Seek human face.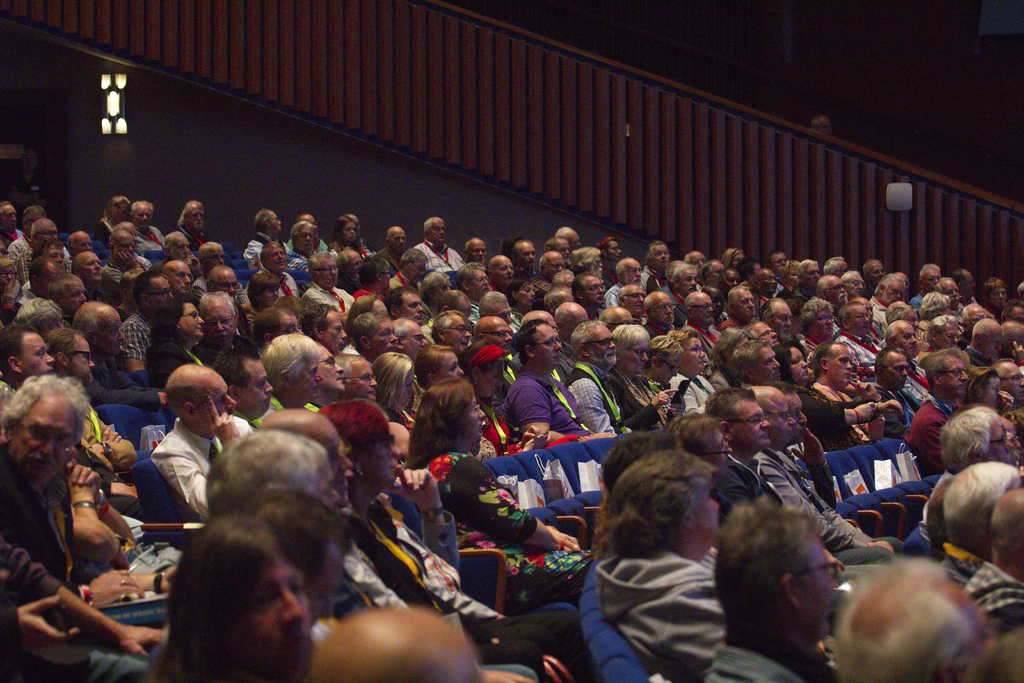
{"left": 204, "top": 373, "right": 236, "bottom": 412}.
